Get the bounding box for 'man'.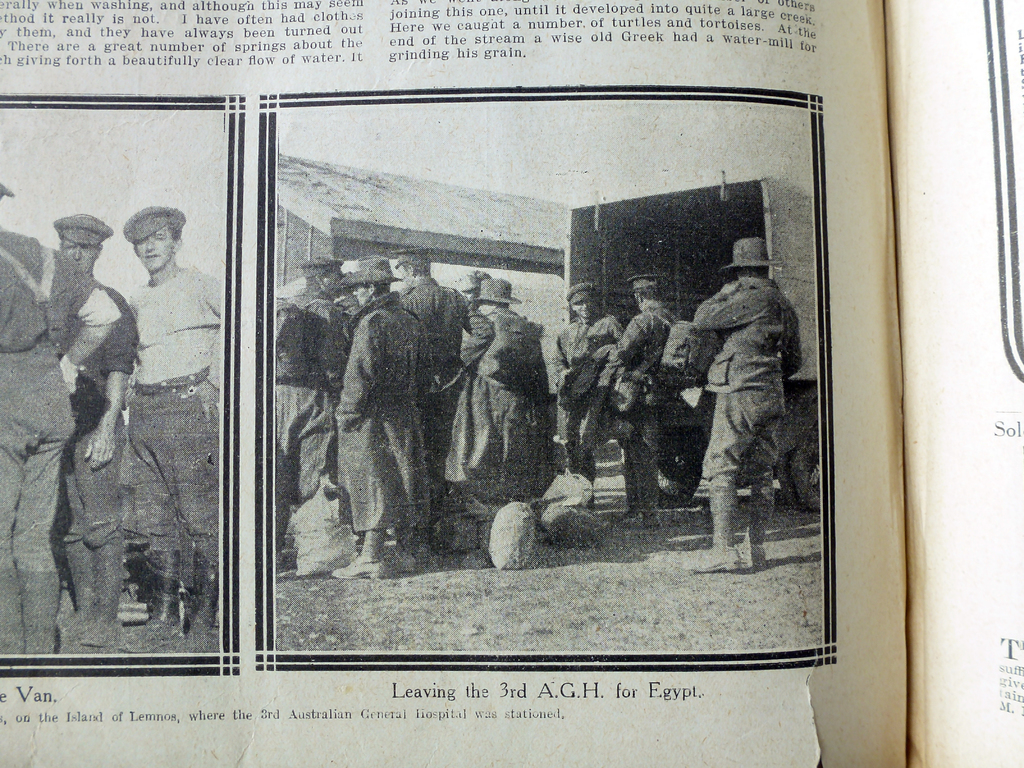
Rect(0, 169, 127, 659).
